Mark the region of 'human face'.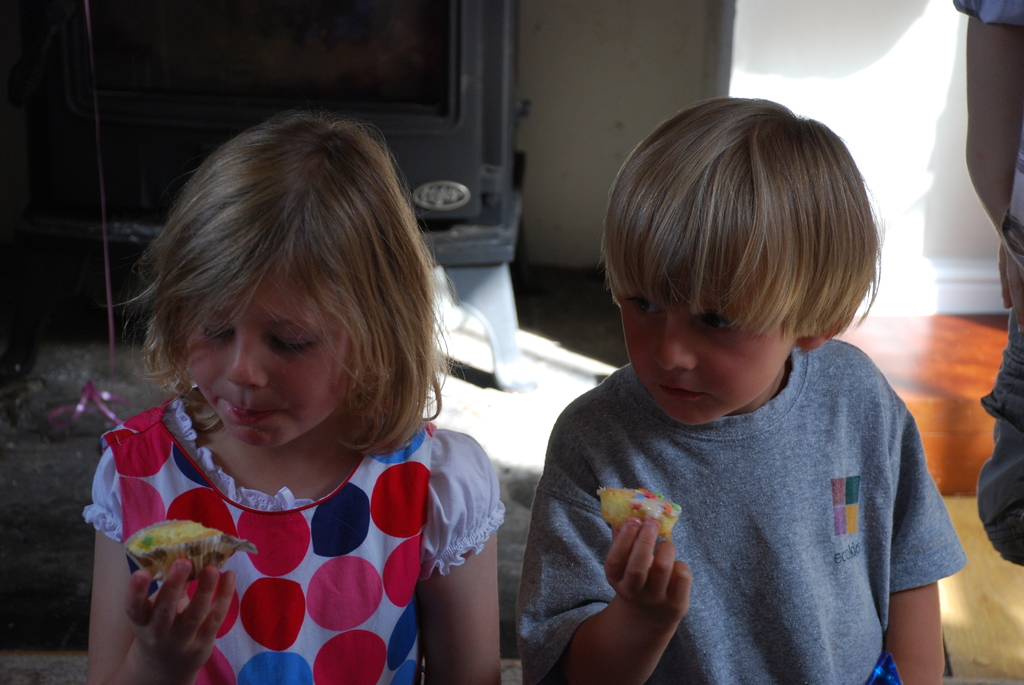
Region: box=[618, 242, 791, 423].
